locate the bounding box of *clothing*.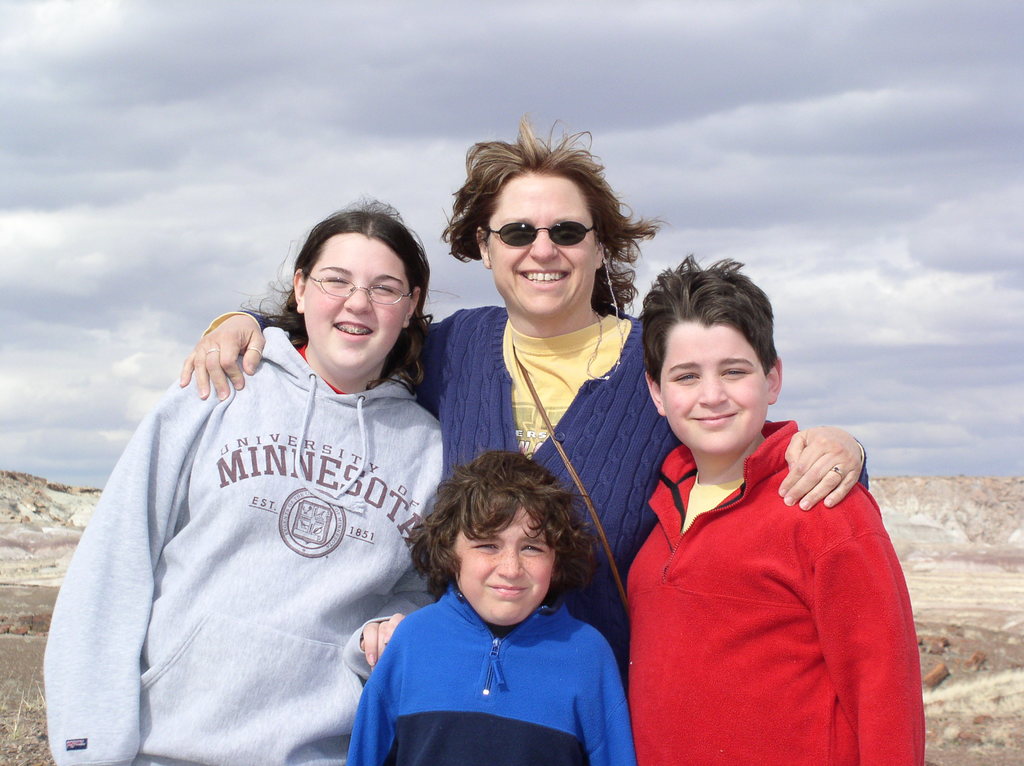
Bounding box: [45,318,454,765].
